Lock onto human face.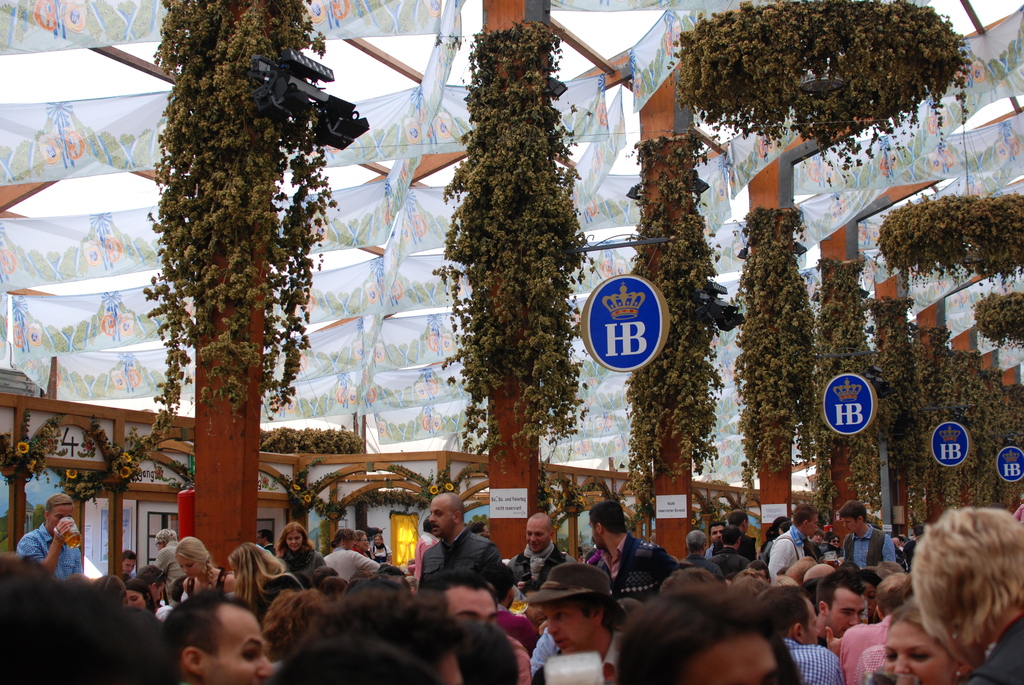
Locked: [left=287, top=534, right=303, bottom=553].
